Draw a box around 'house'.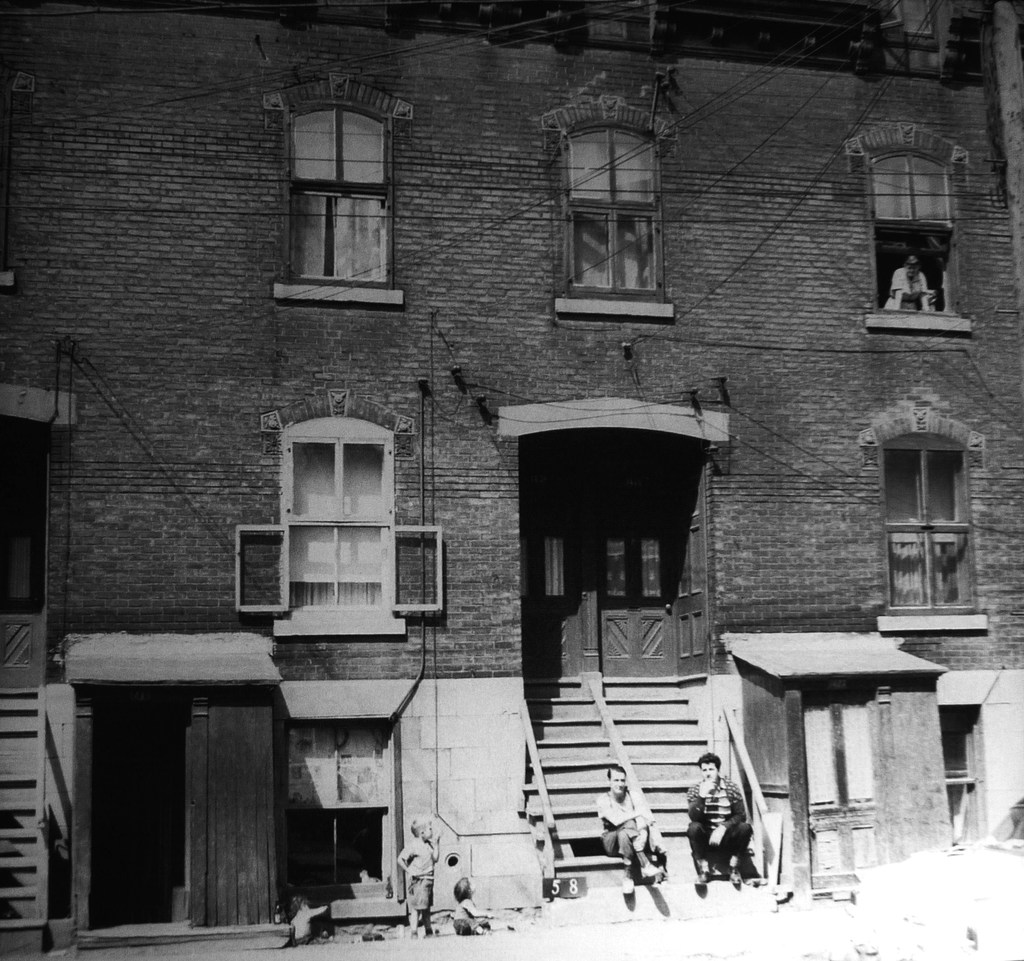
detection(0, 15, 1023, 960).
